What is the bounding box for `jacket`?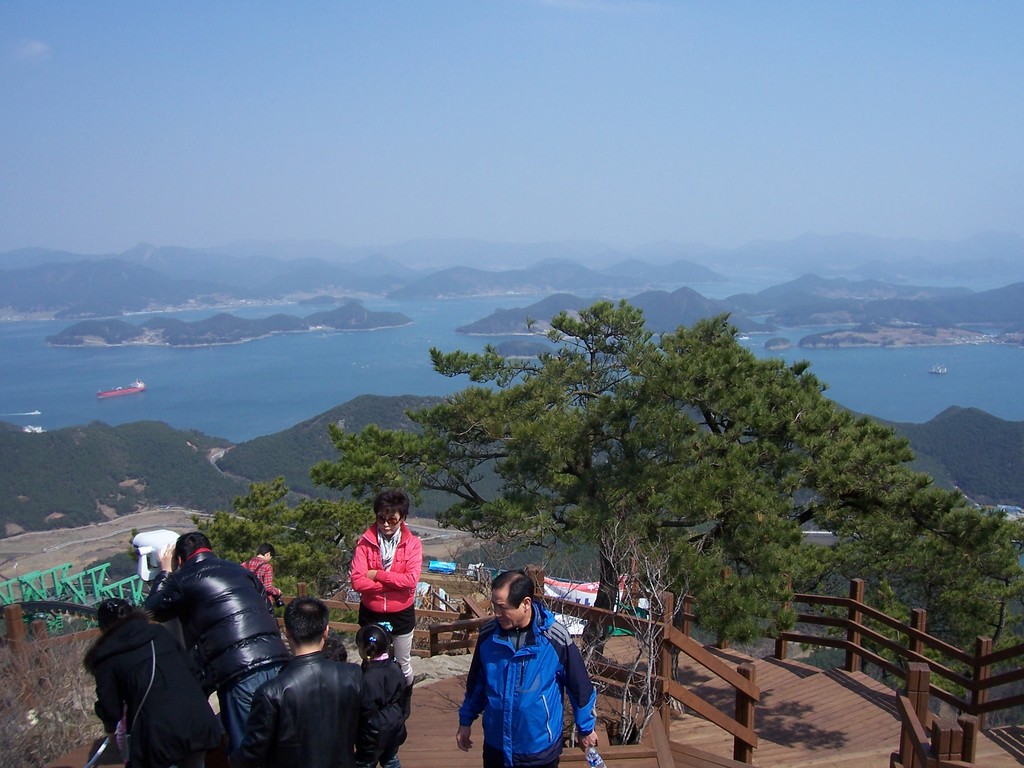
(x1=454, y1=599, x2=578, y2=767).
